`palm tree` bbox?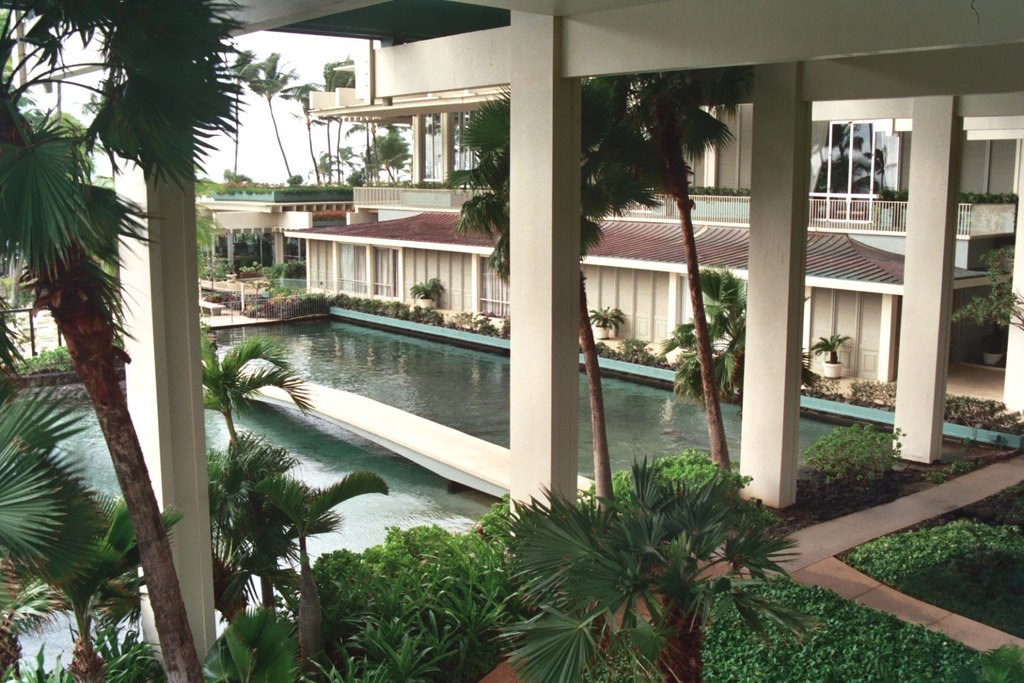
BBox(243, 74, 294, 222)
